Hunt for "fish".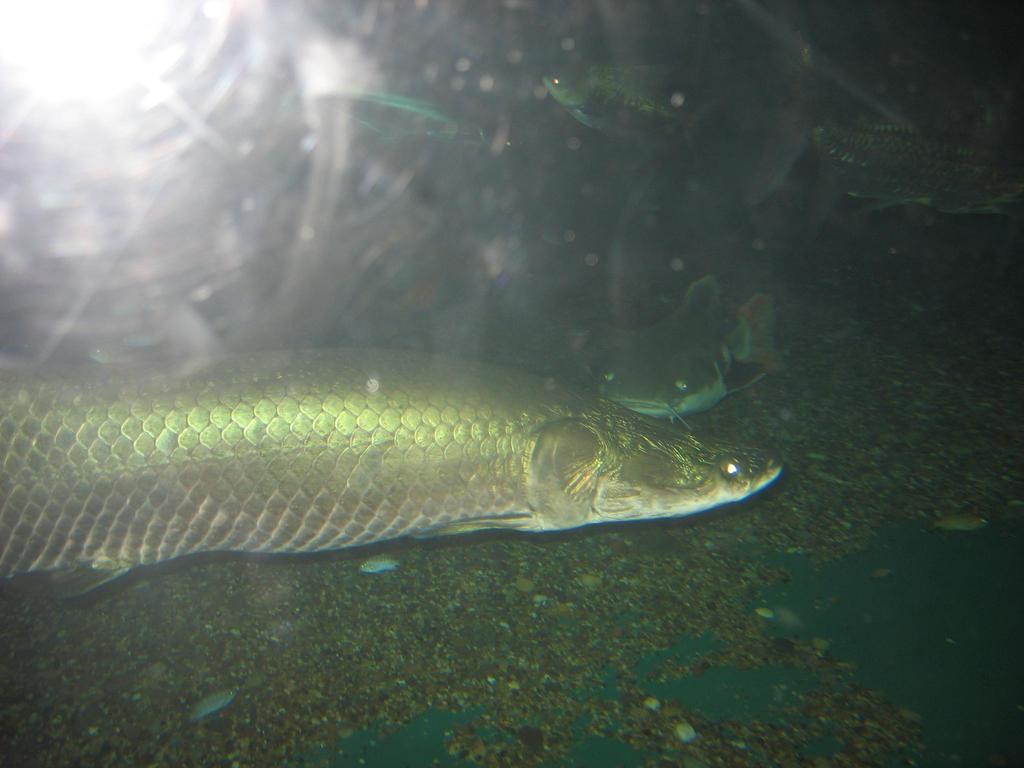
Hunted down at bbox=(0, 337, 778, 586).
